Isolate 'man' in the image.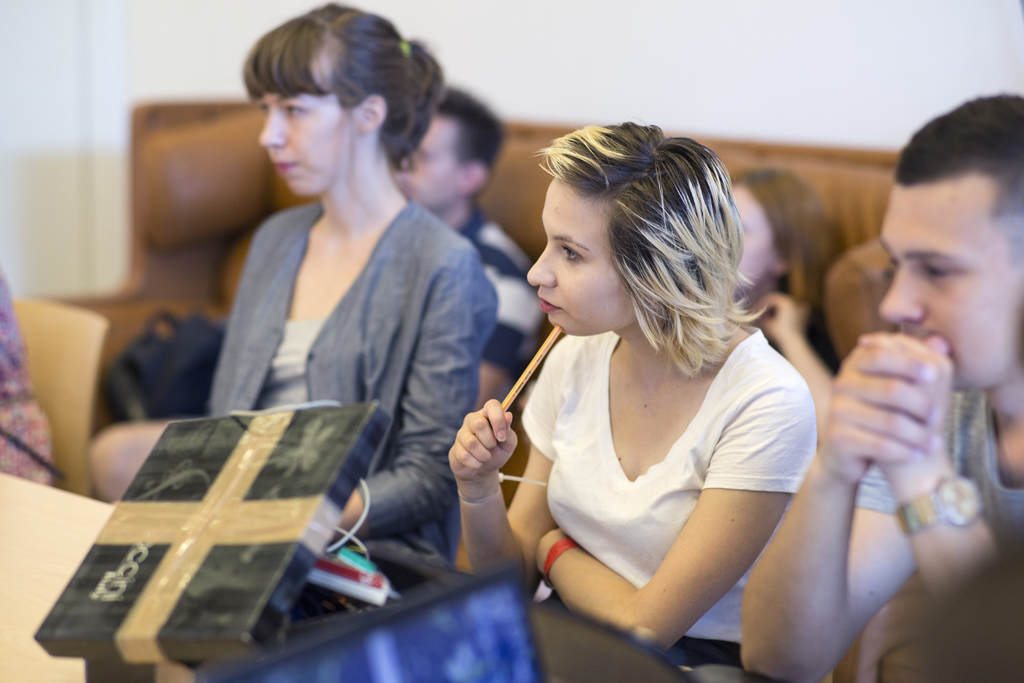
Isolated region: 387:89:549:407.
